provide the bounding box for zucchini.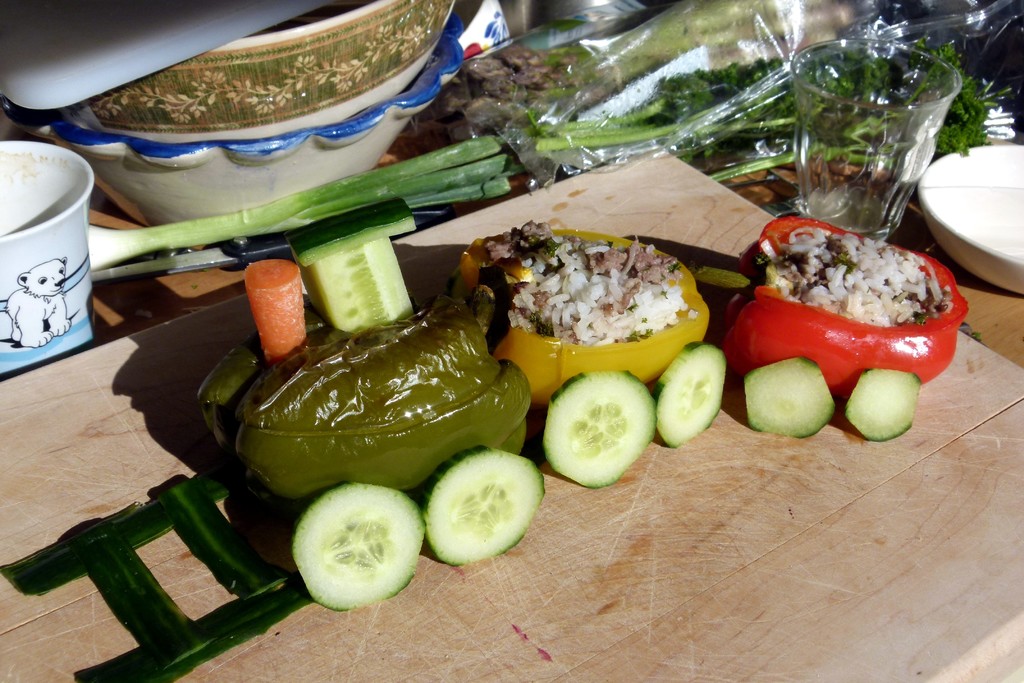
box=[844, 365, 926, 444].
